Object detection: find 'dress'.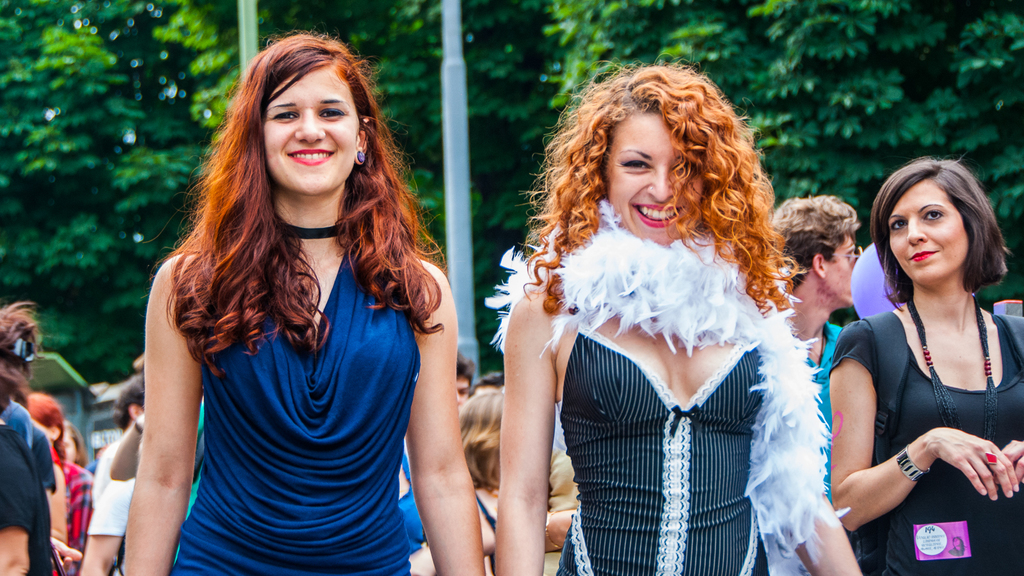
bbox=[557, 310, 767, 575].
